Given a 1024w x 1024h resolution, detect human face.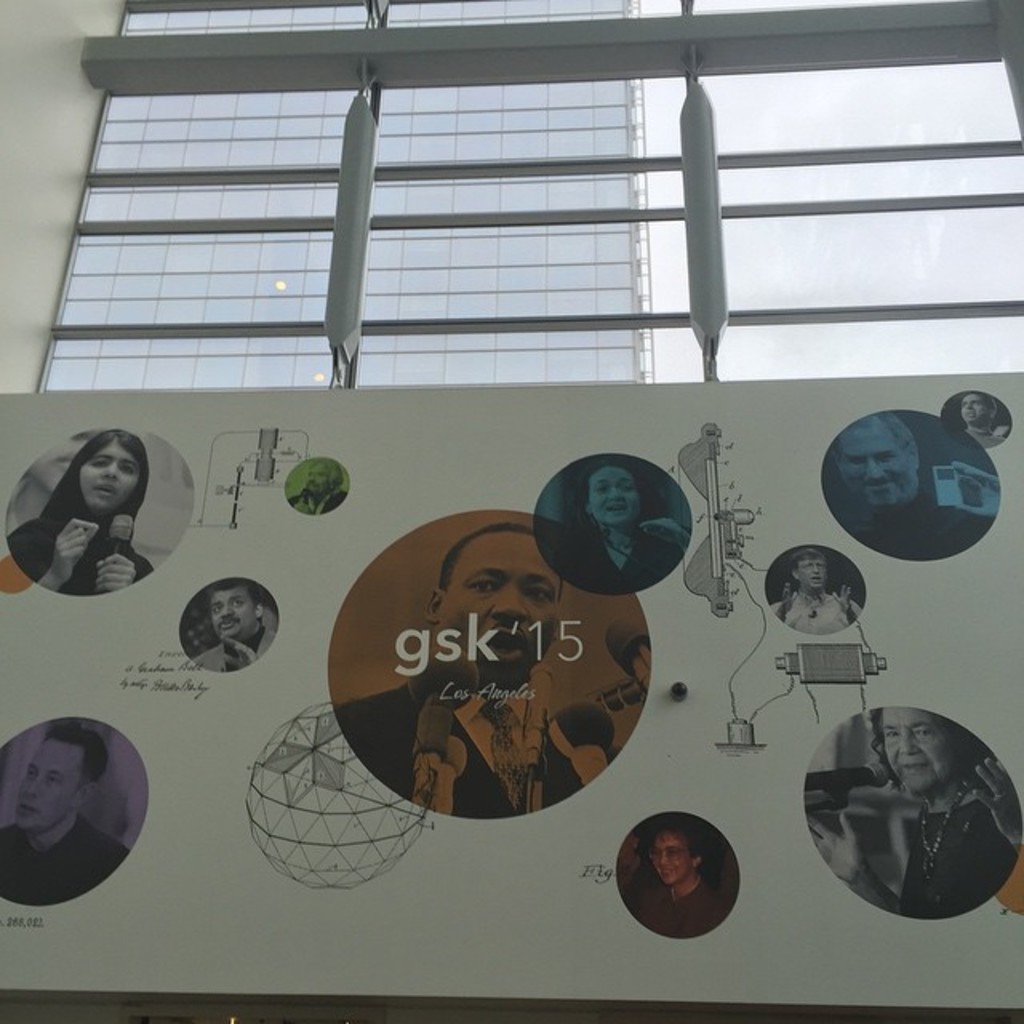
206,578,261,638.
